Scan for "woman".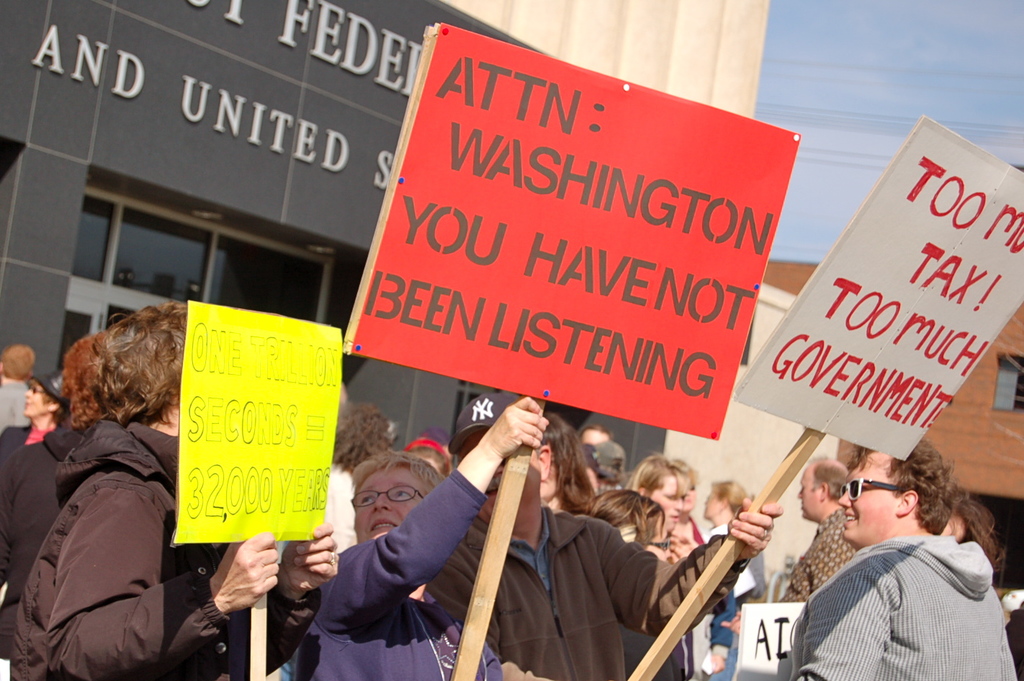
Scan result: <region>698, 479, 753, 605</region>.
